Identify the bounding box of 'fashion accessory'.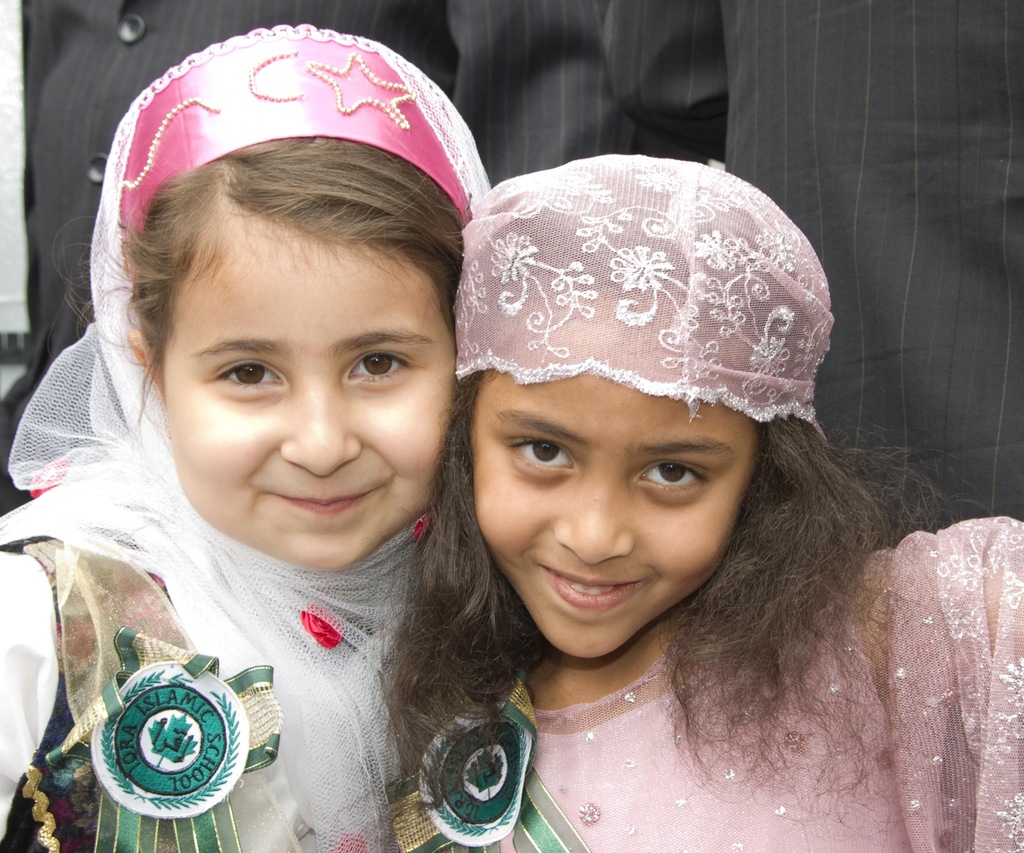
12/18/491/852.
